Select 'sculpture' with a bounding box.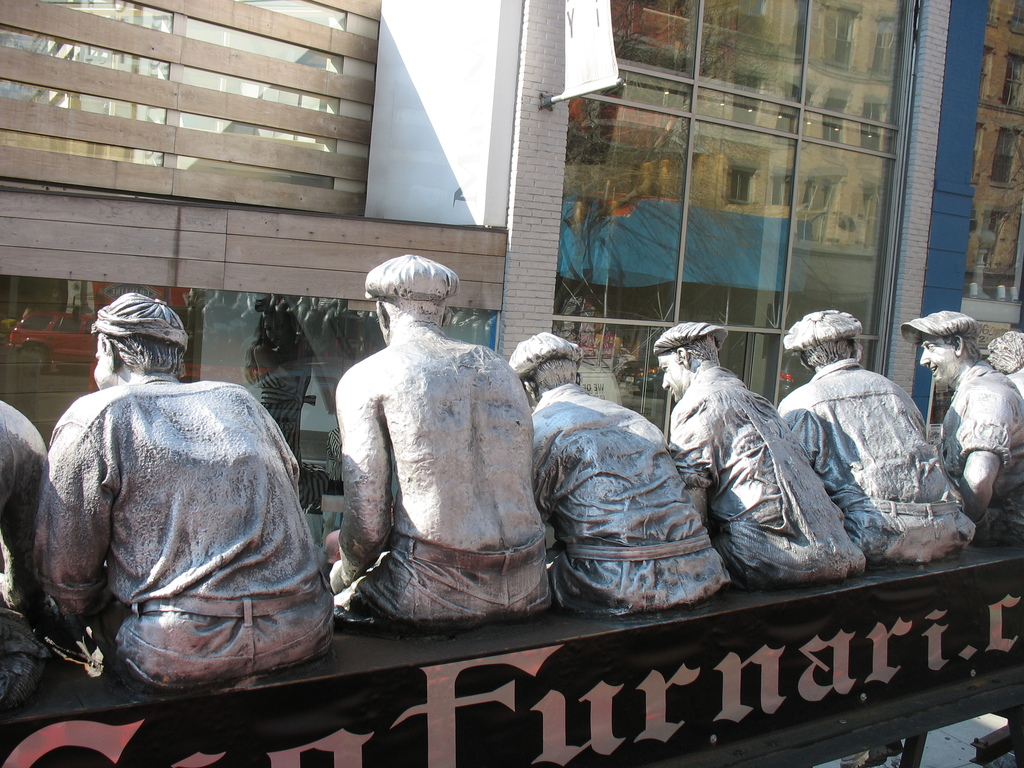
x1=509 y1=329 x2=735 y2=616.
